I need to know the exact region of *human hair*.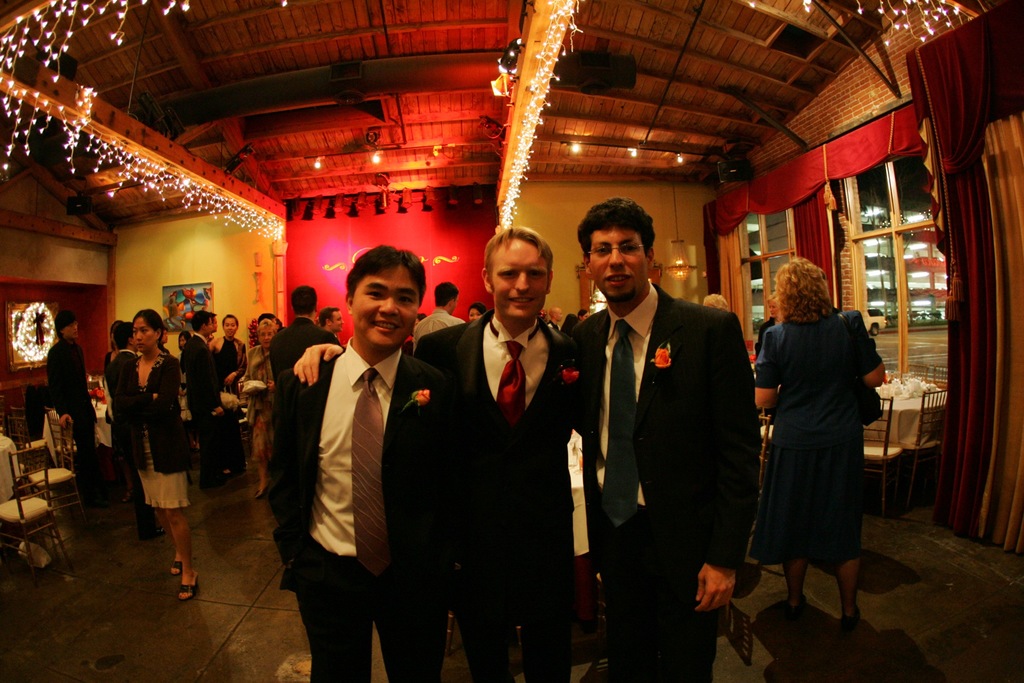
Region: [x1=190, y1=307, x2=212, y2=332].
